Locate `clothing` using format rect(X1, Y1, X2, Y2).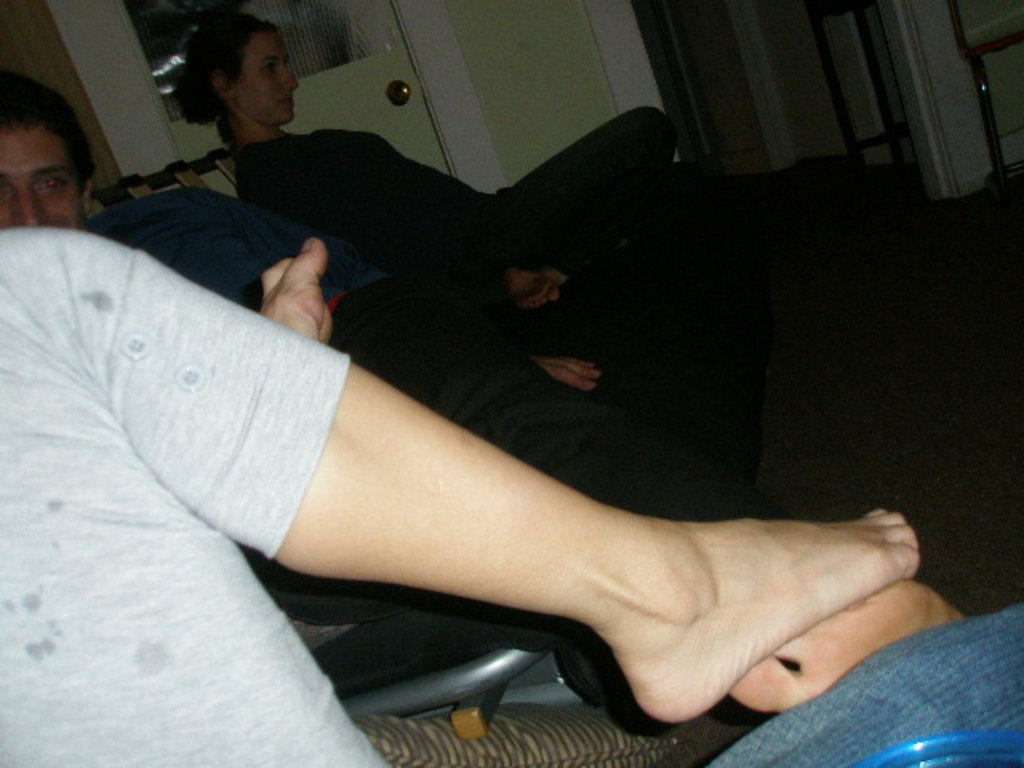
rect(232, 104, 662, 267).
